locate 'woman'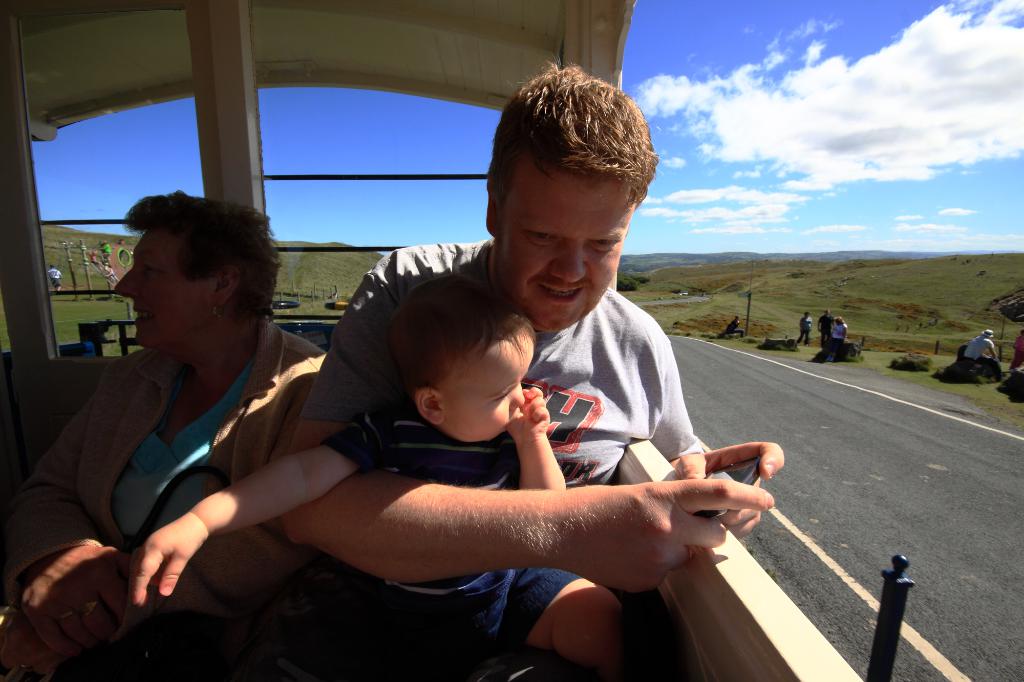
box(38, 185, 336, 647)
